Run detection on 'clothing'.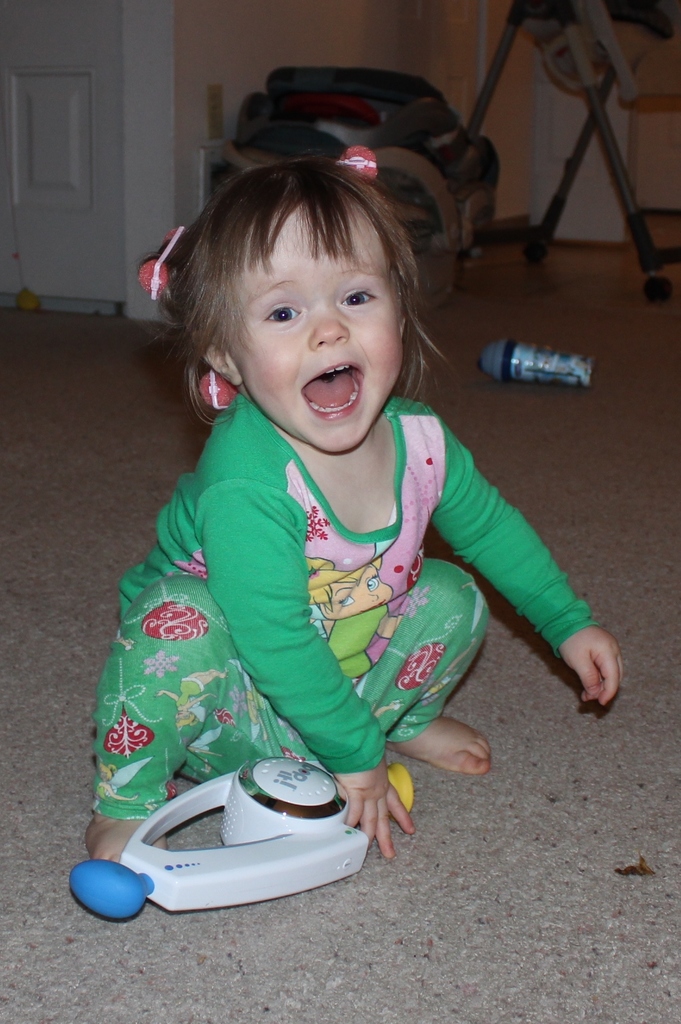
Result: (86,396,550,838).
